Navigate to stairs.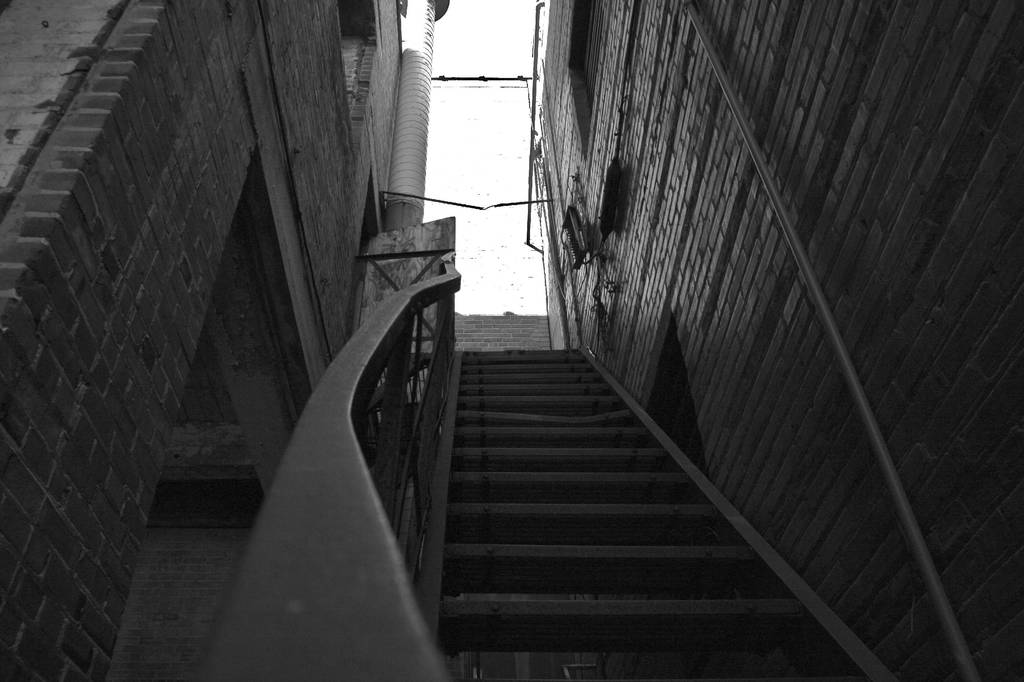
Navigation target: Rect(422, 342, 906, 681).
